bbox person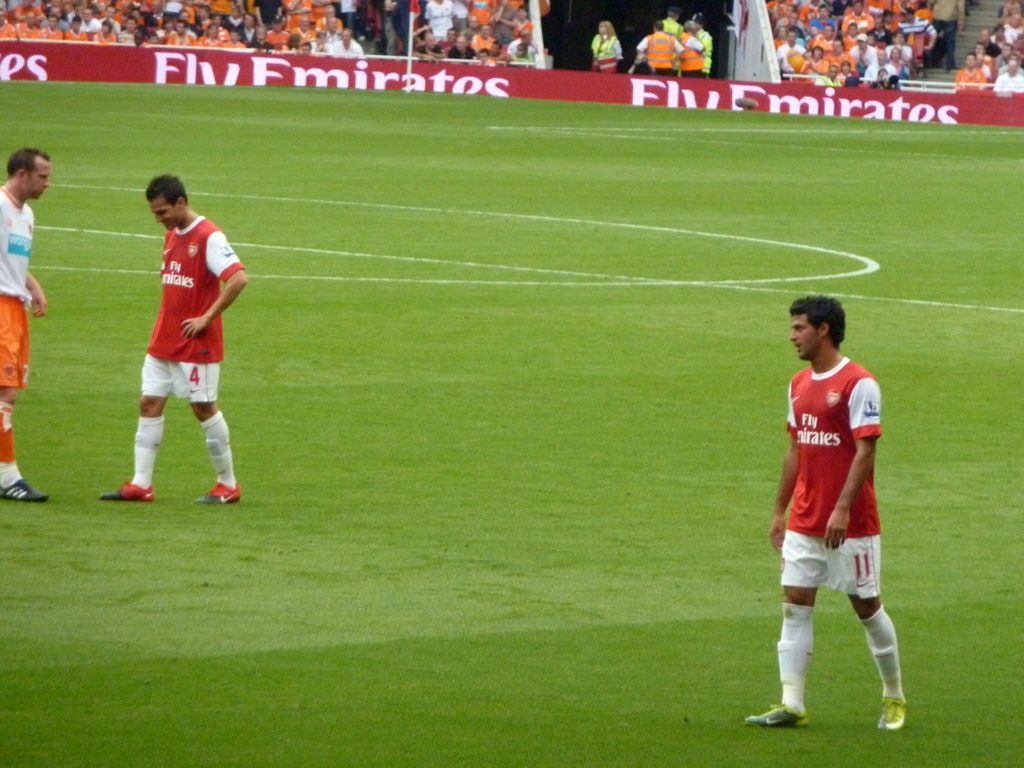
select_region(637, 13, 687, 84)
